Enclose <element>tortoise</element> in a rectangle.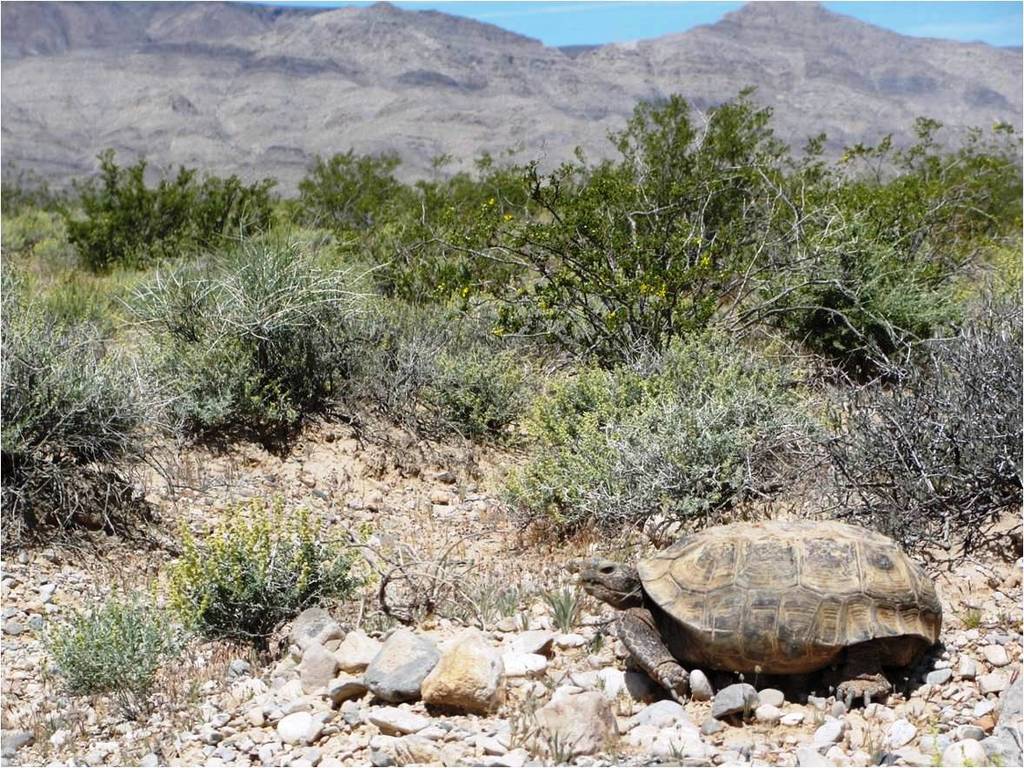
x1=576 y1=516 x2=943 y2=712.
